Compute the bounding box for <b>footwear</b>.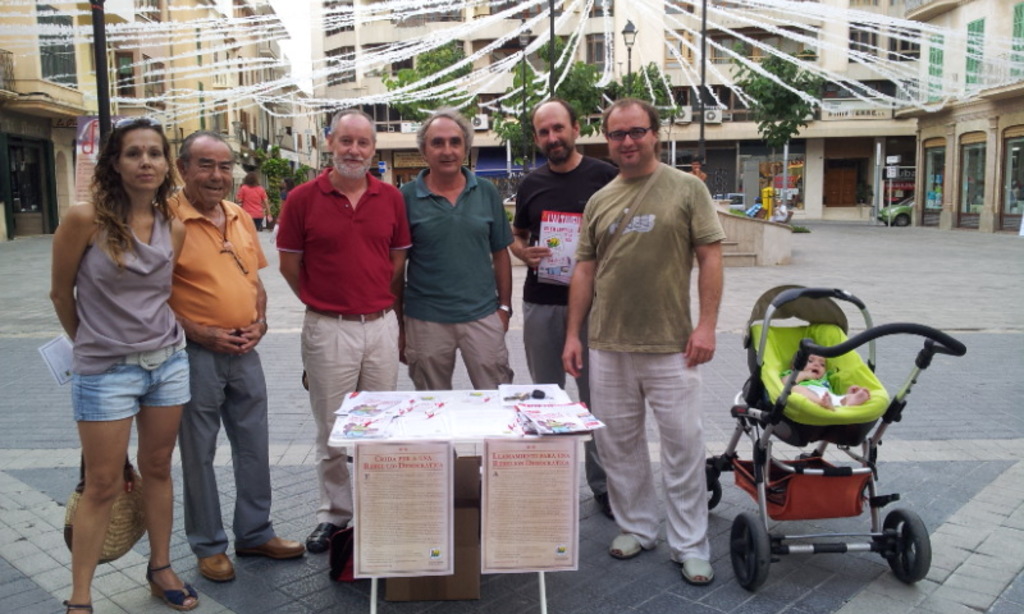
{"left": 302, "top": 518, "right": 342, "bottom": 554}.
